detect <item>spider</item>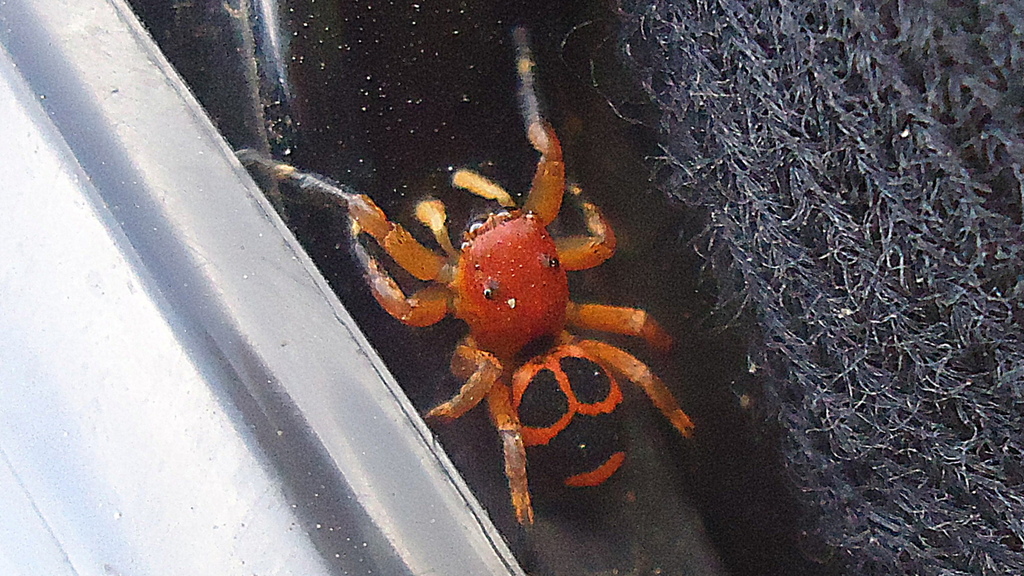
box=[235, 18, 715, 568]
